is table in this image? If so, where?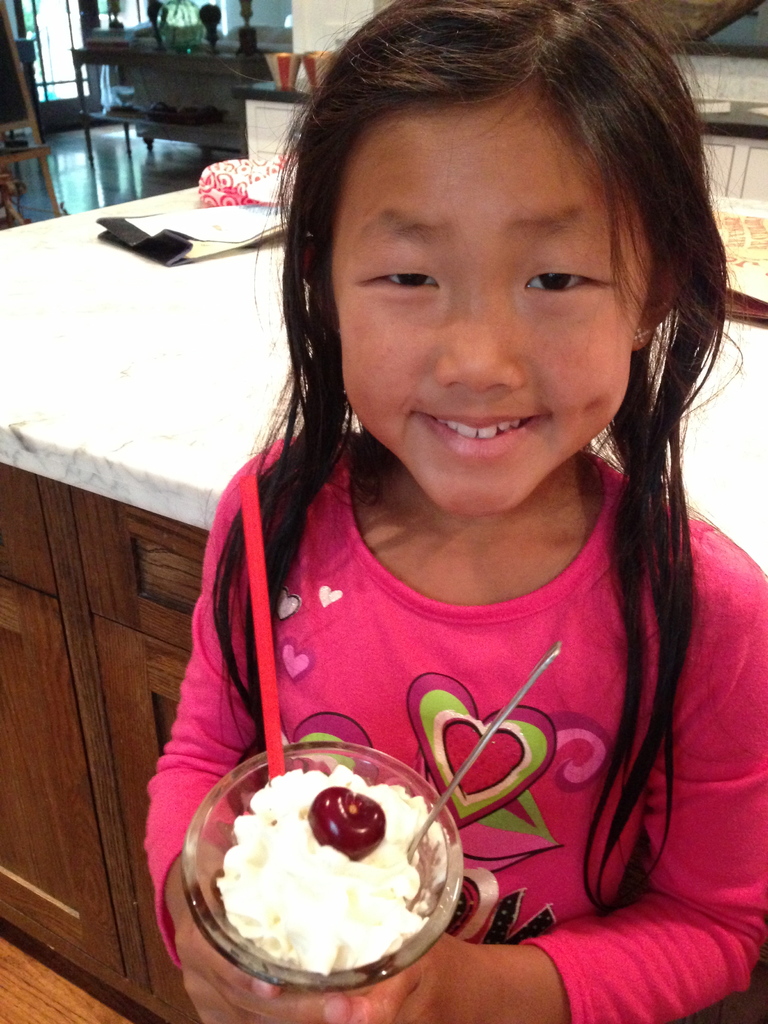
Yes, at (x1=70, y1=34, x2=278, y2=149).
